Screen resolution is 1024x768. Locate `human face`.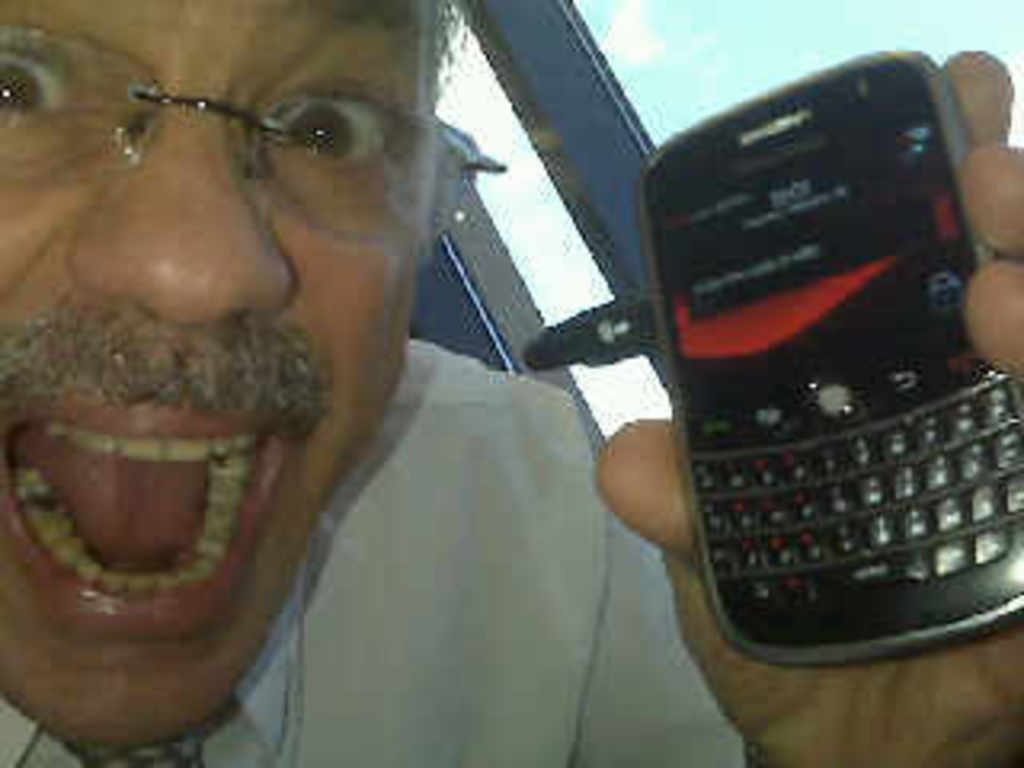
box(0, 0, 438, 746).
